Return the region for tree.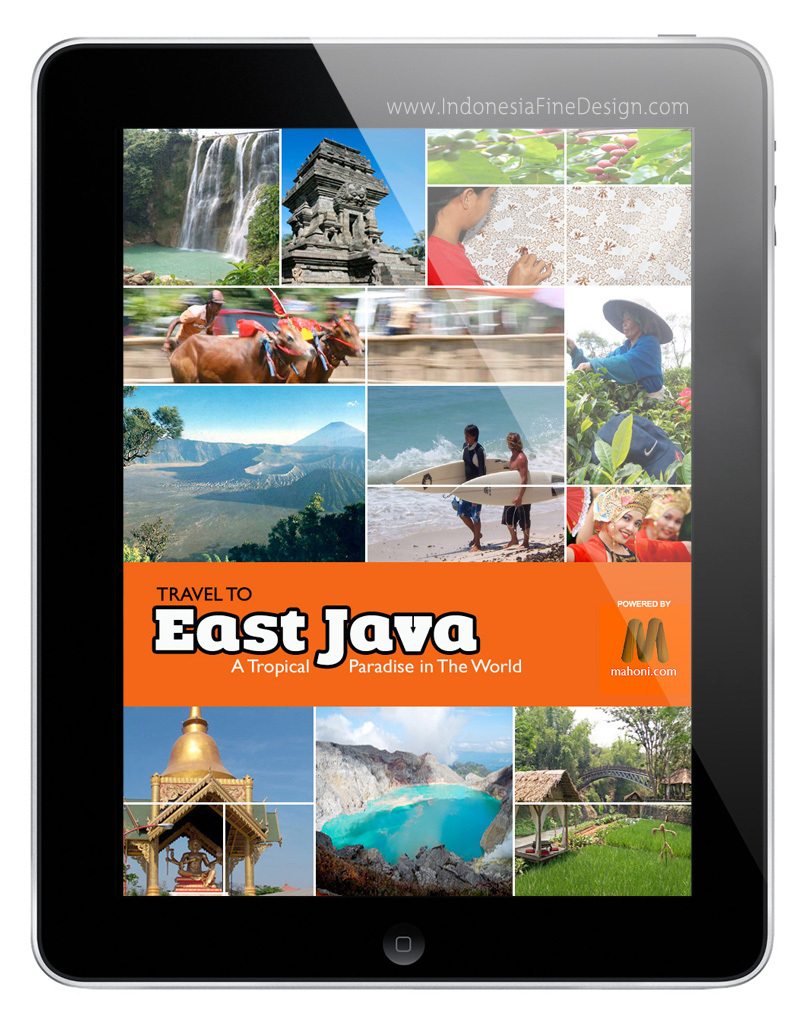
599, 701, 689, 791.
